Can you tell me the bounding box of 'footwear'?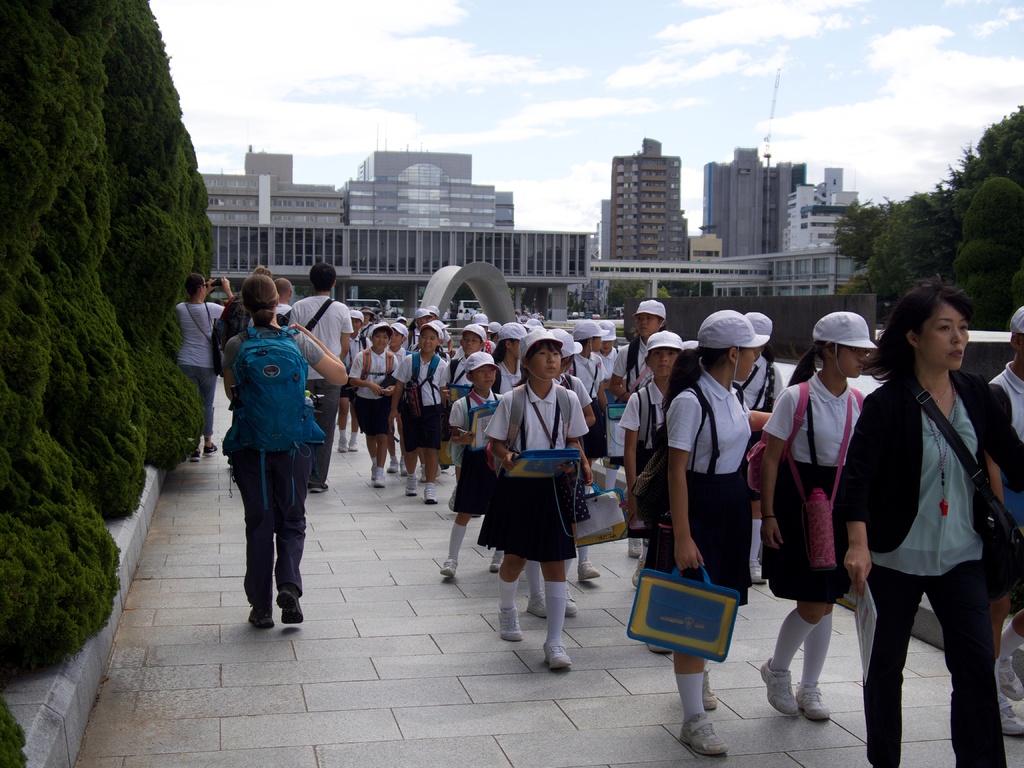
Rect(575, 559, 602, 584).
